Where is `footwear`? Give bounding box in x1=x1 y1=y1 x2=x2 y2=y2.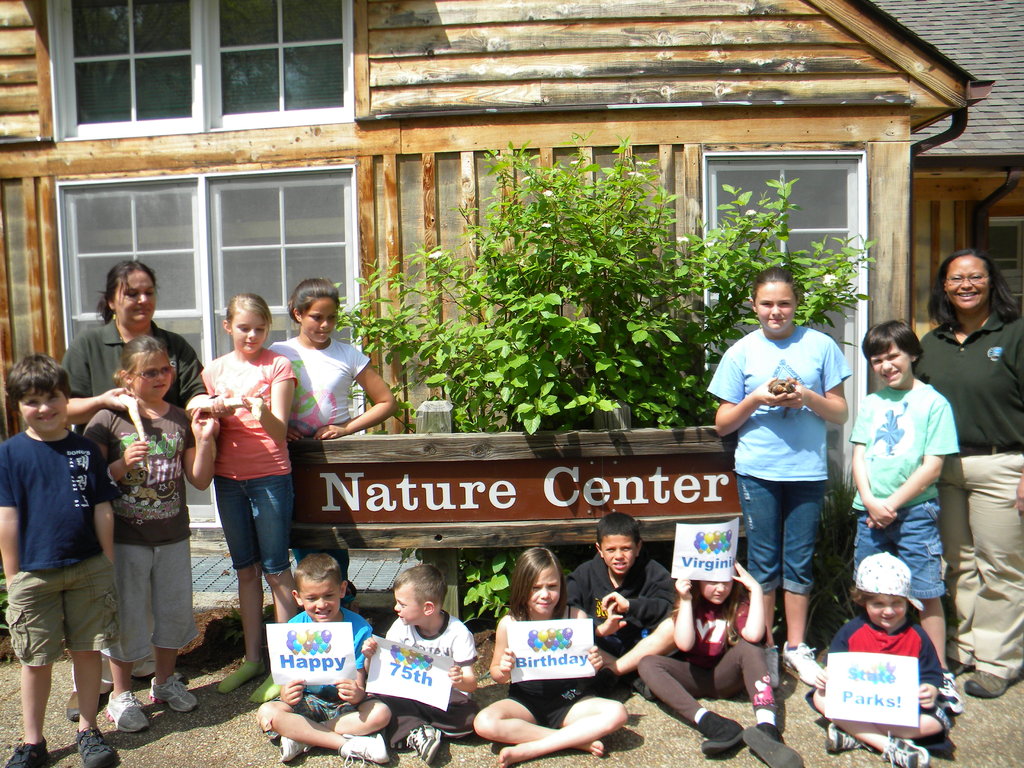
x1=341 y1=726 x2=390 y2=767.
